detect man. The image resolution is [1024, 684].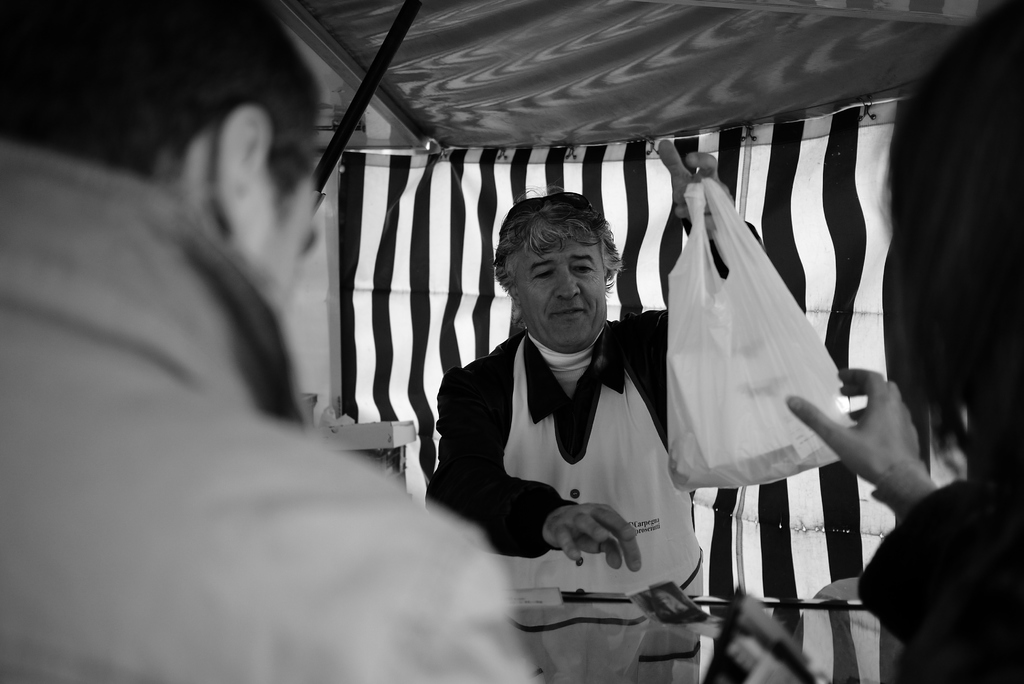
0,0,533,683.
